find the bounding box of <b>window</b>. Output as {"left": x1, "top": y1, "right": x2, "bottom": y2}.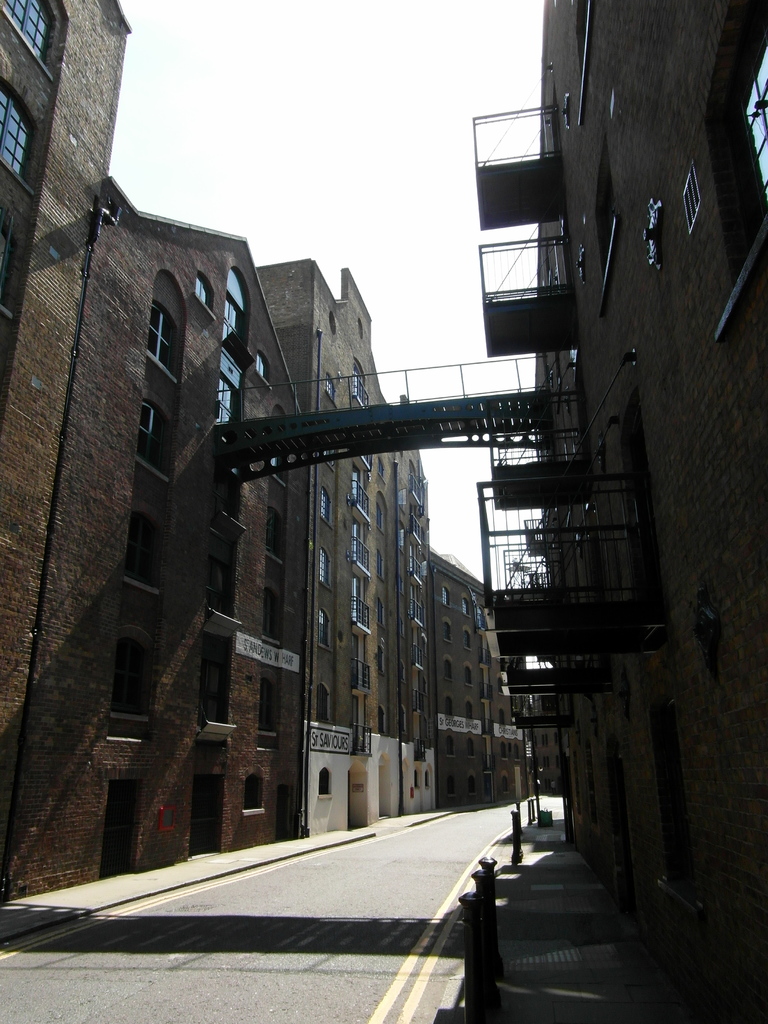
{"left": 113, "top": 640, "right": 149, "bottom": 723}.
